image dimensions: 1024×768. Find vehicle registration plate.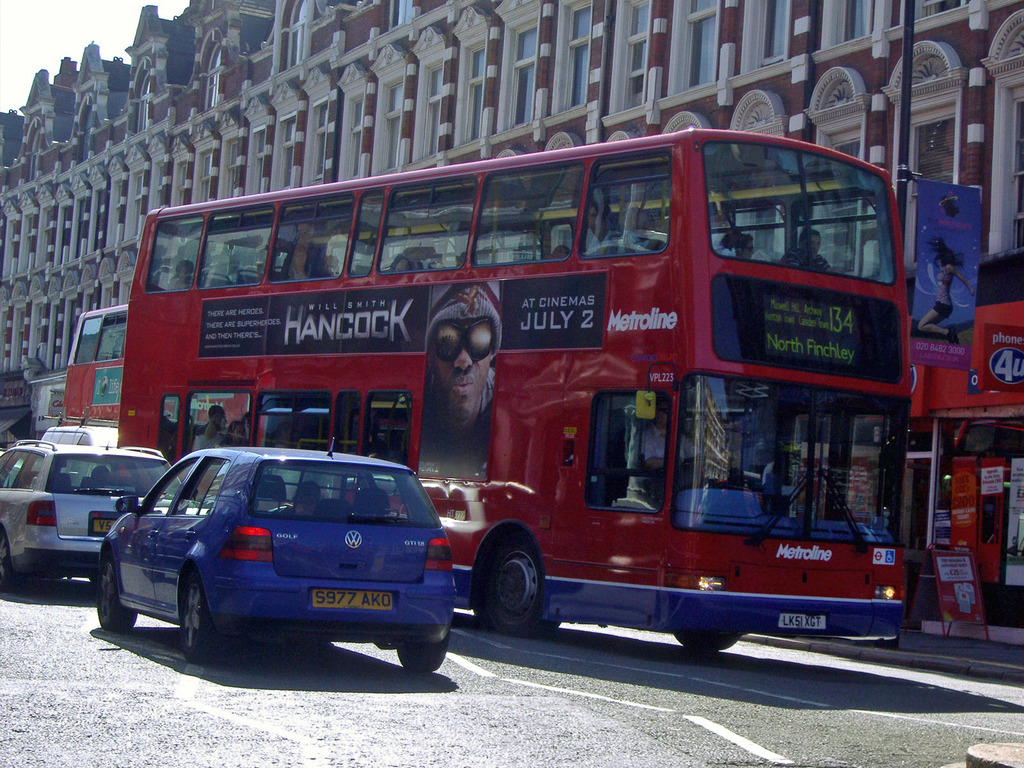
778,612,825,629.
